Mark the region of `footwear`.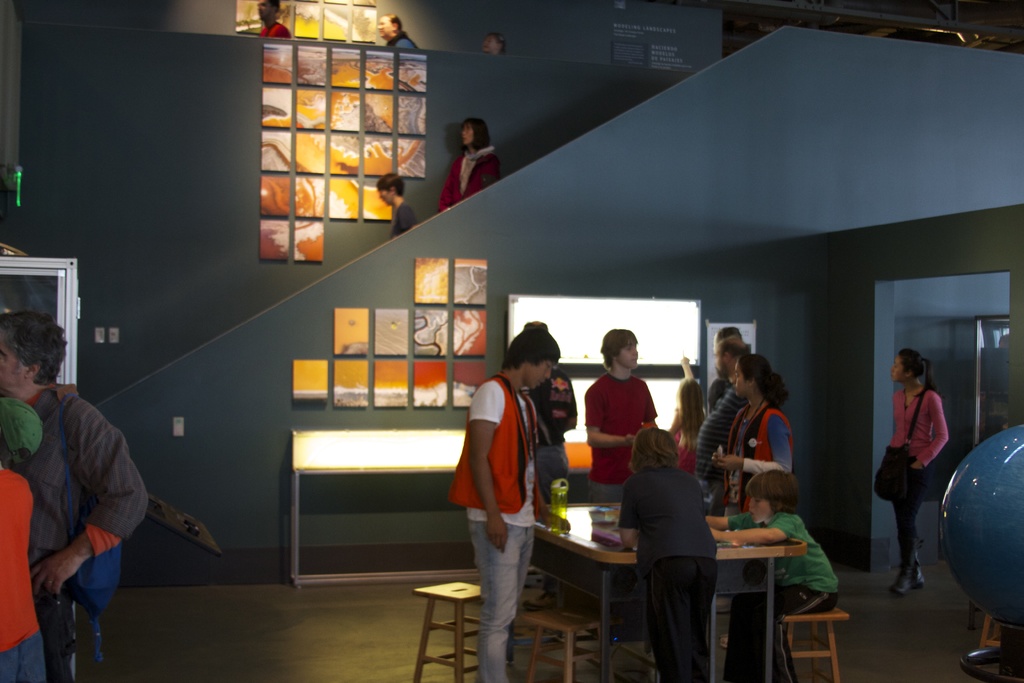
Region: BBox(916, 561, 929, 581).
